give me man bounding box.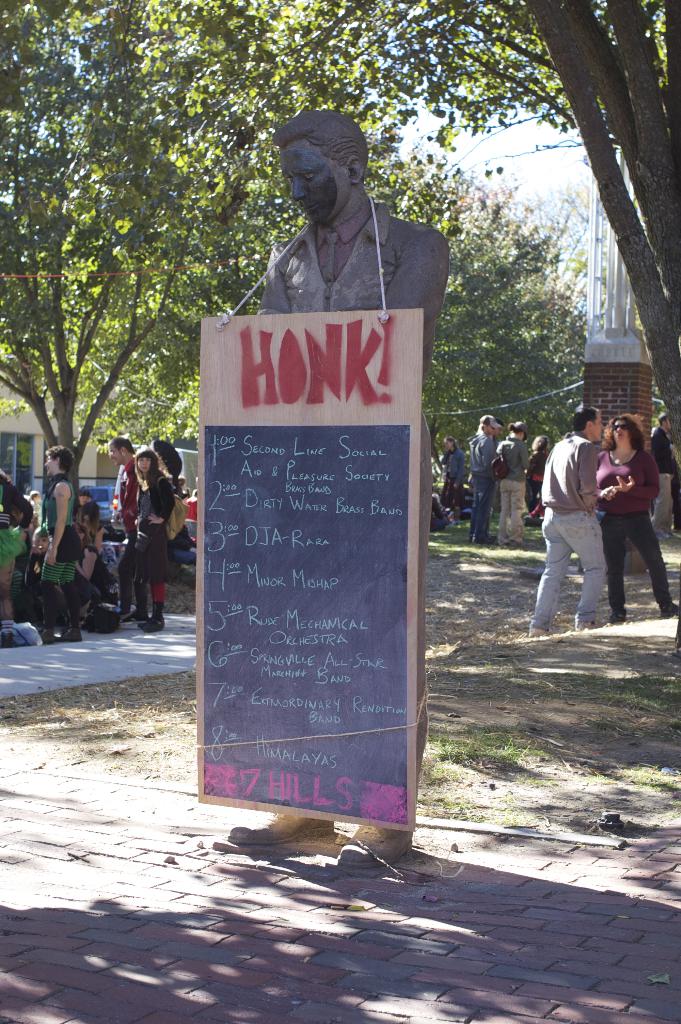
110/438/138/620.
